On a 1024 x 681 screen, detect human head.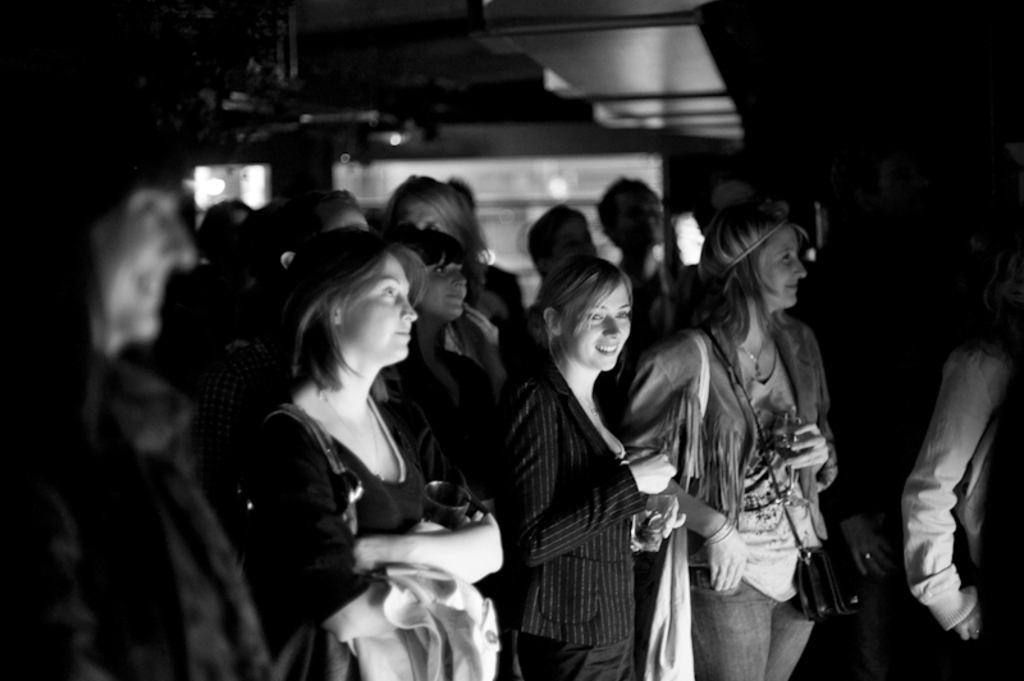
<bbox>274, 189, 370, 238</bbox>.
